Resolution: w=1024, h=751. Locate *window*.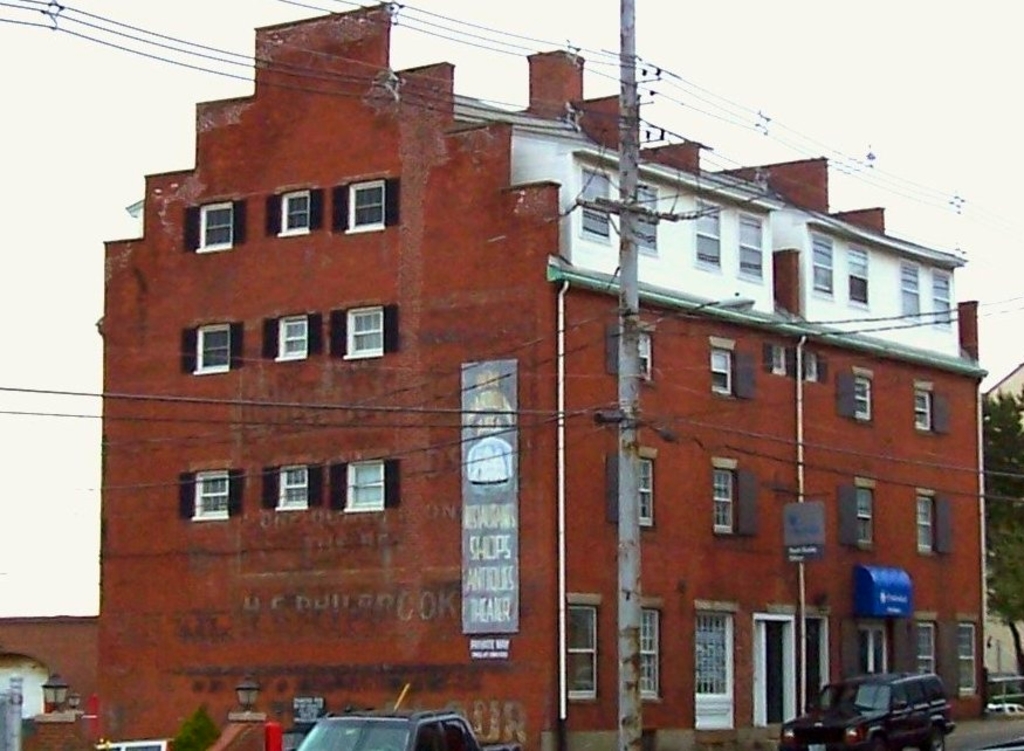
[x1=632, y1=456, x2=661, y2=531].
